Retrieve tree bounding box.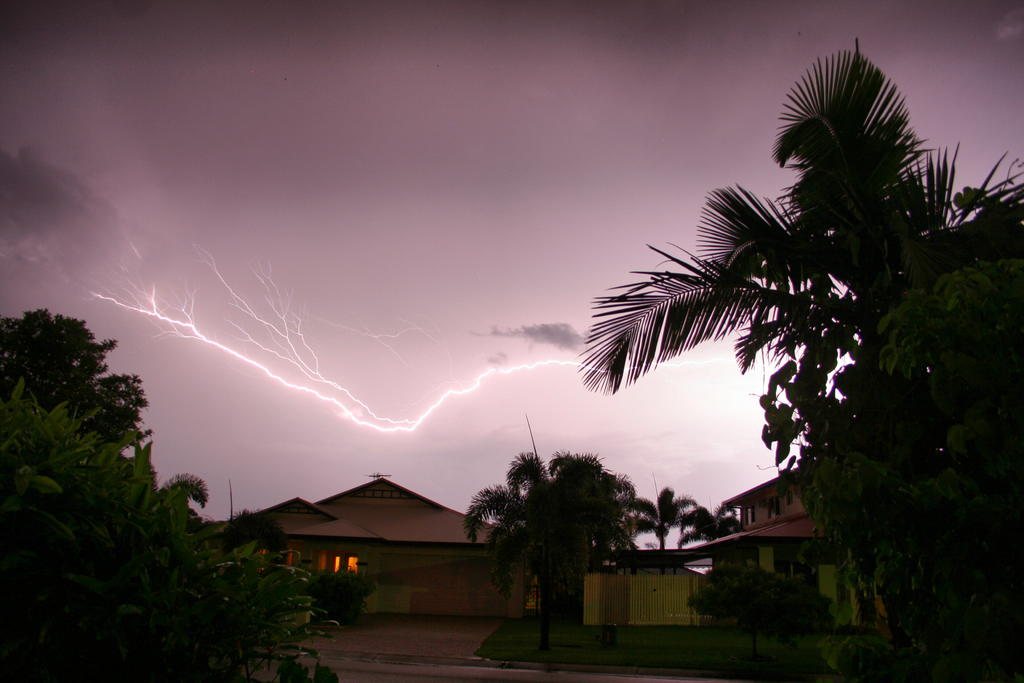
Bounding box: locate(539, 16, 1010, 601).
